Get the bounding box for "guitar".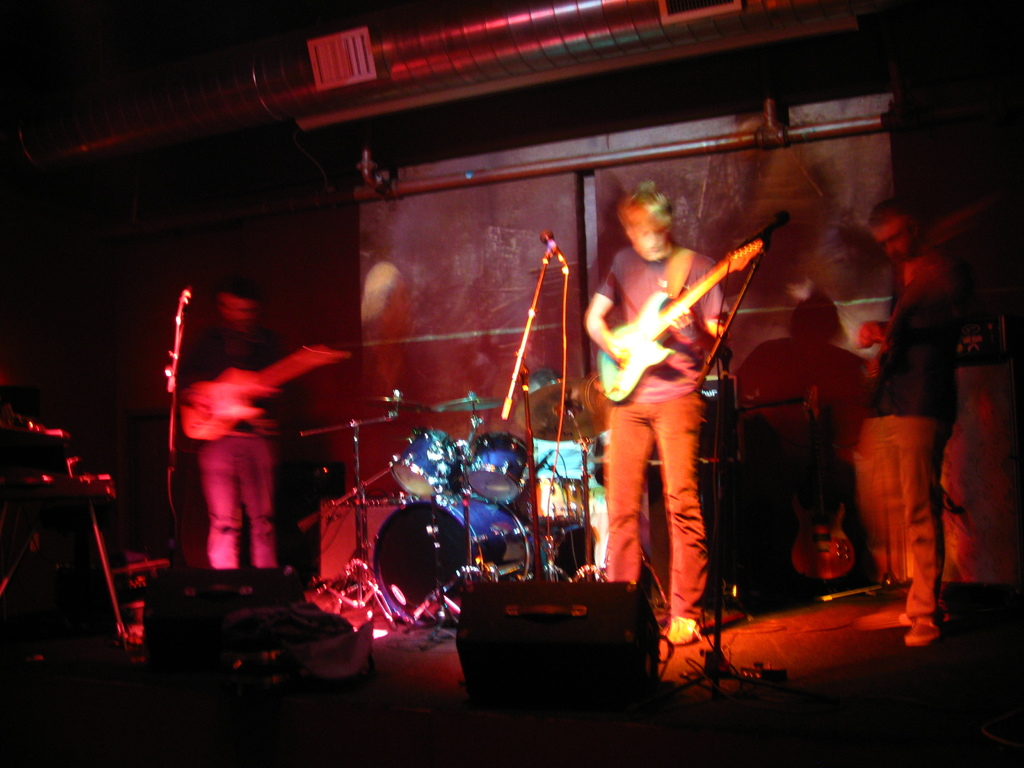
l=587, t=232, r=767, b=400.
